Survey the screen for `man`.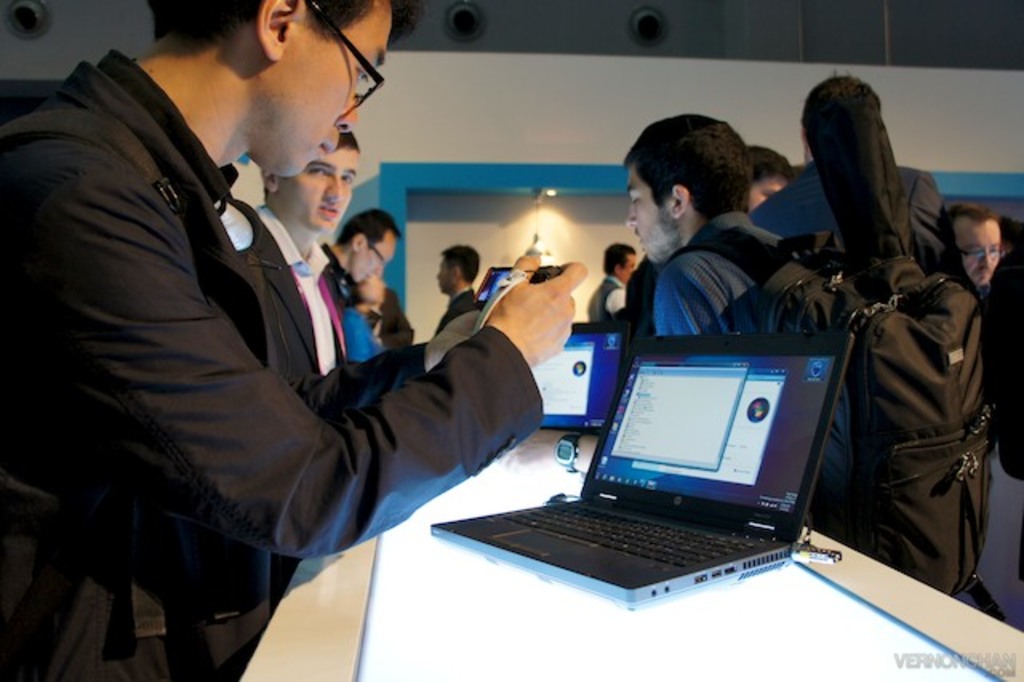
Survey found: 622 115 819 336.
